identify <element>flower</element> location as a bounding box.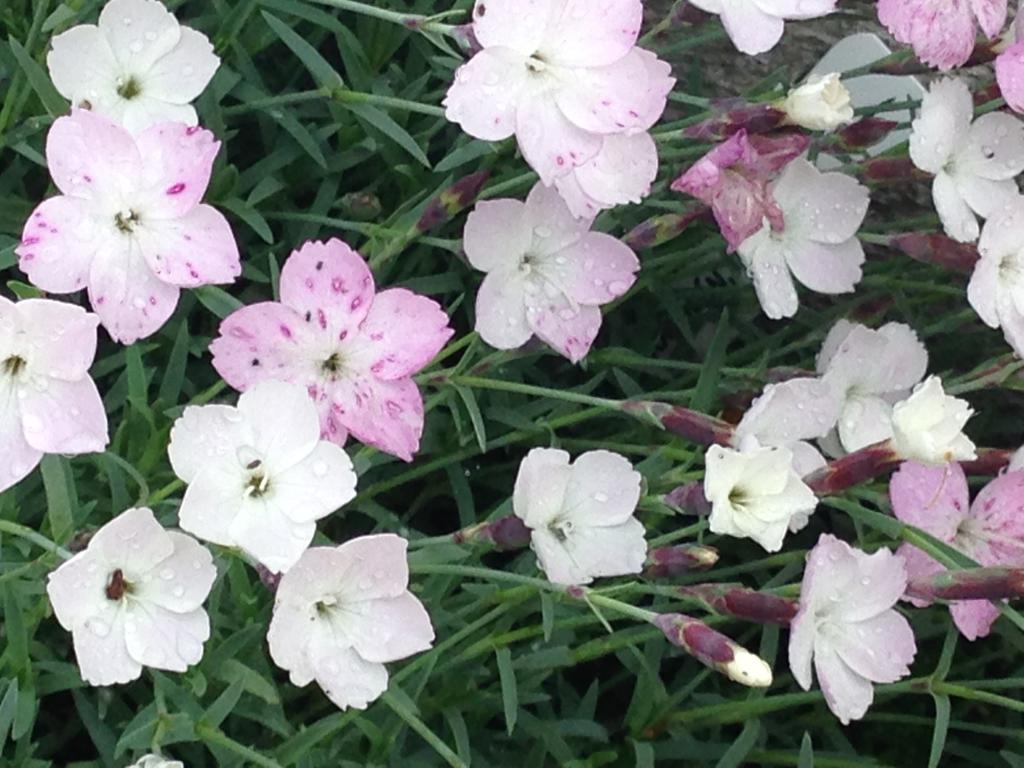
703:430:816:555.
